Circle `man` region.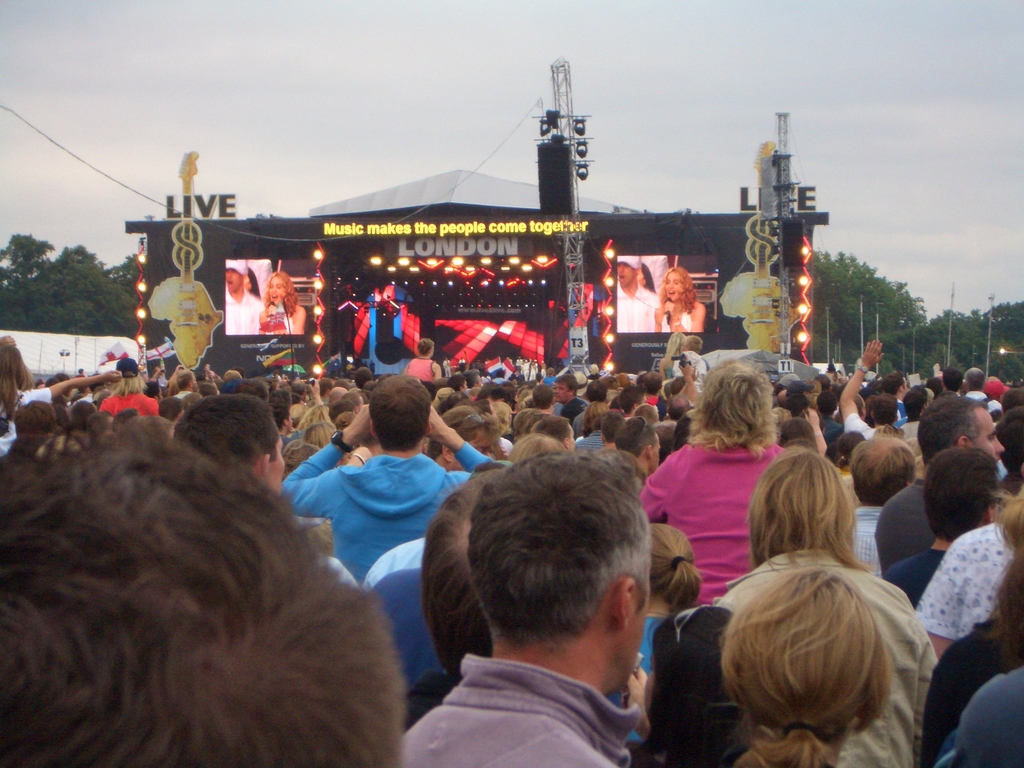
Region: (18, 390, 381, 767).
